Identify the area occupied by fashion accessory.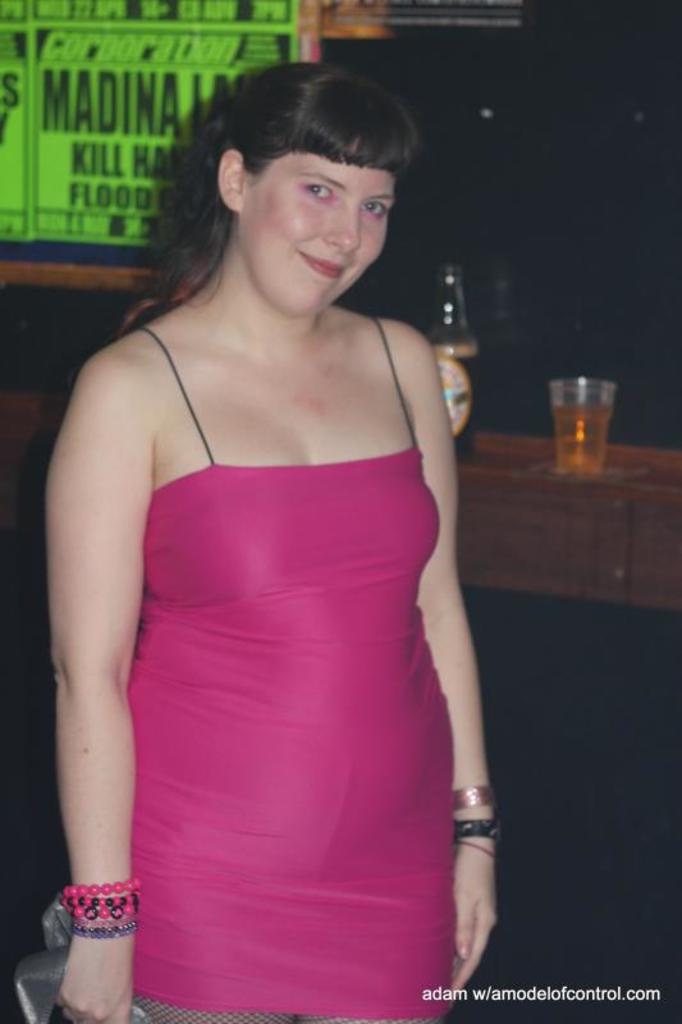
Area: (456,818,496,837).
